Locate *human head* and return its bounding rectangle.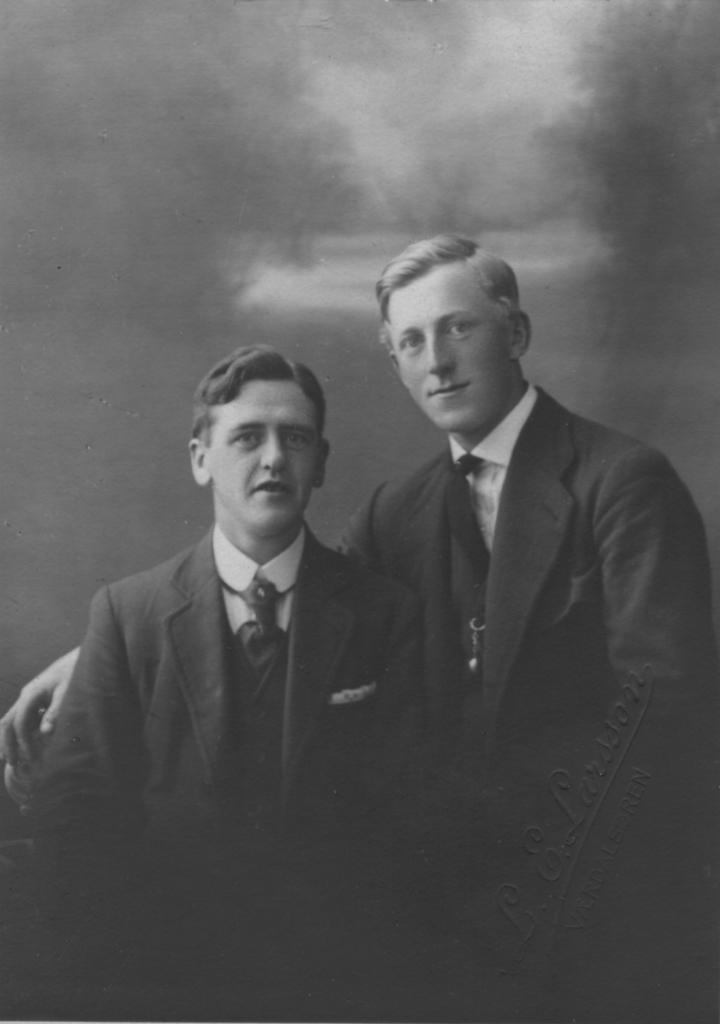
box(390, 226, 522, 403).
